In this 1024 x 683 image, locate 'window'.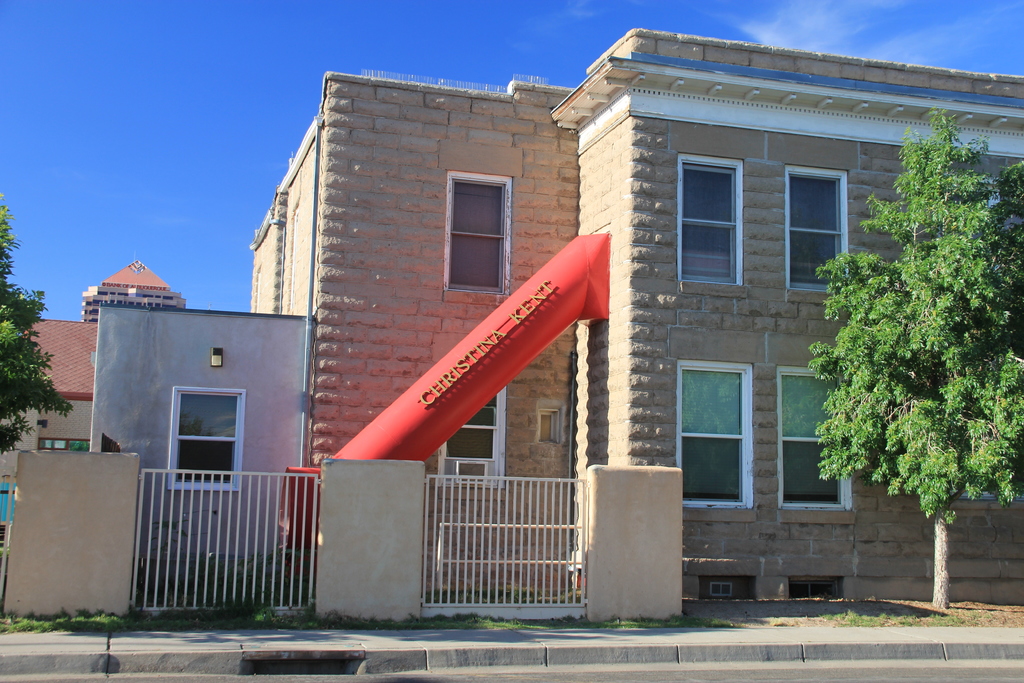
Bounding box: detection(780, 163, 852, 294).
